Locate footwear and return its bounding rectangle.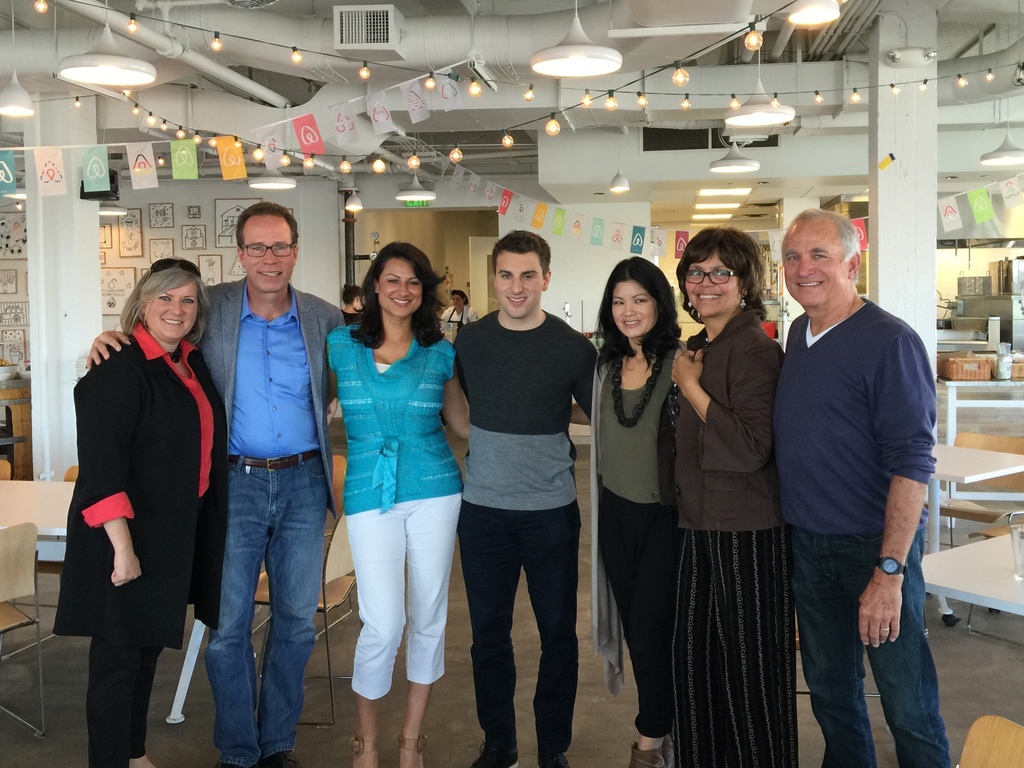
[left=349, top=737, right=382, bottom=767].
